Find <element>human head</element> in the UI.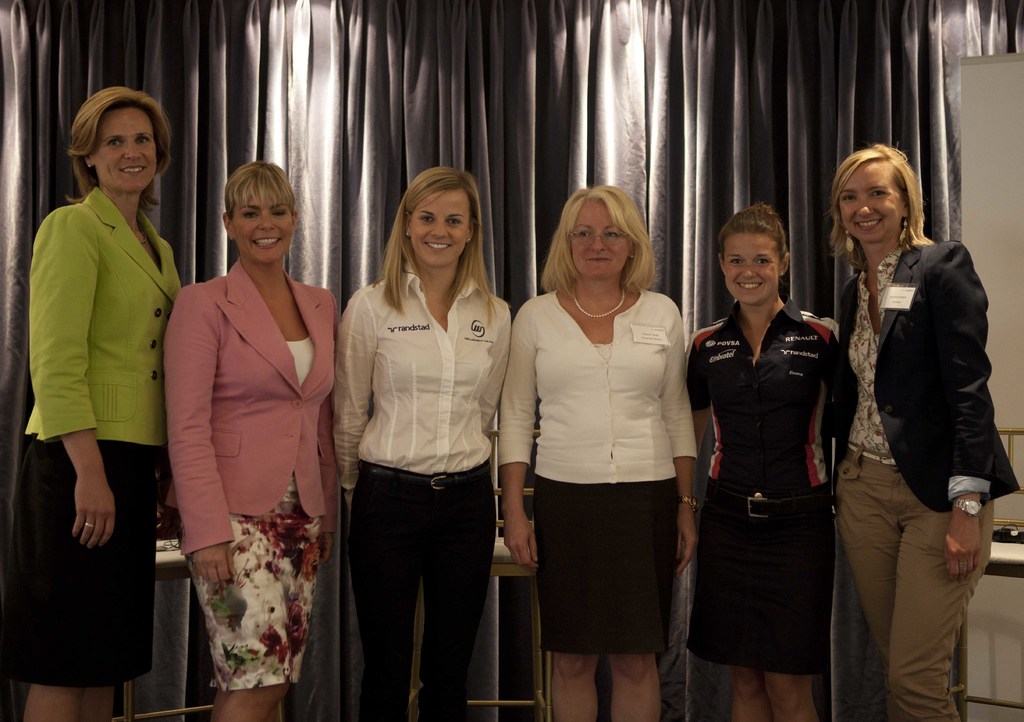
UI element at rect(712, 202, 791, 308).
